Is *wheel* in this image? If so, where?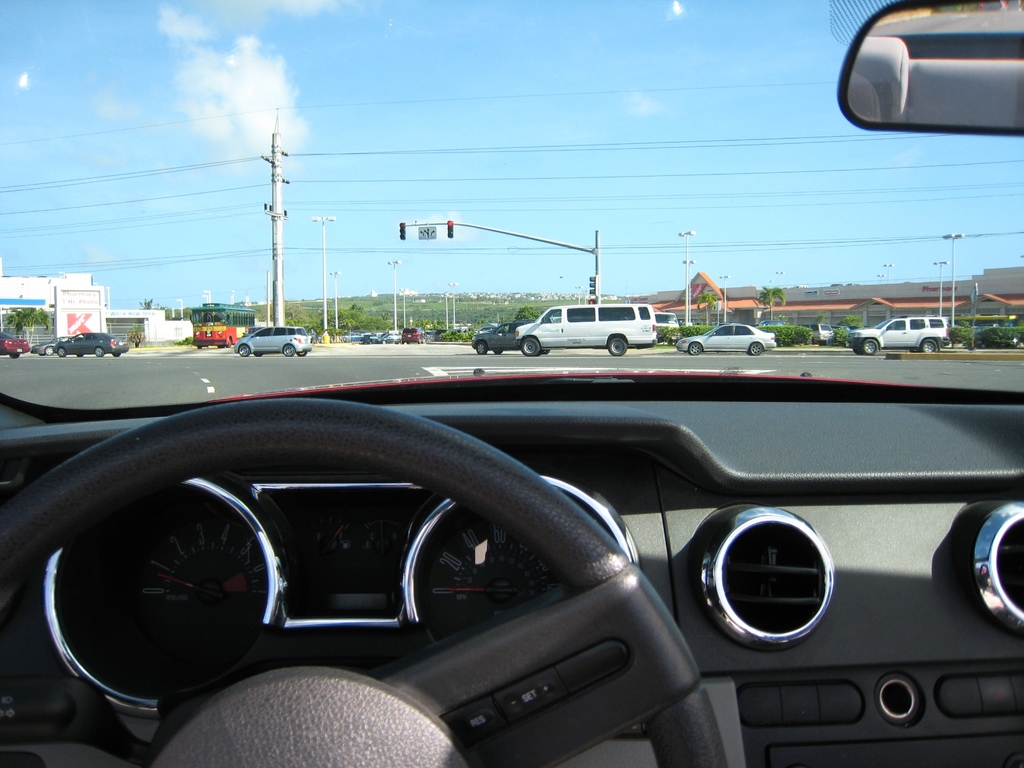
Yes, at l=521, t=337, r=541, b=355.
